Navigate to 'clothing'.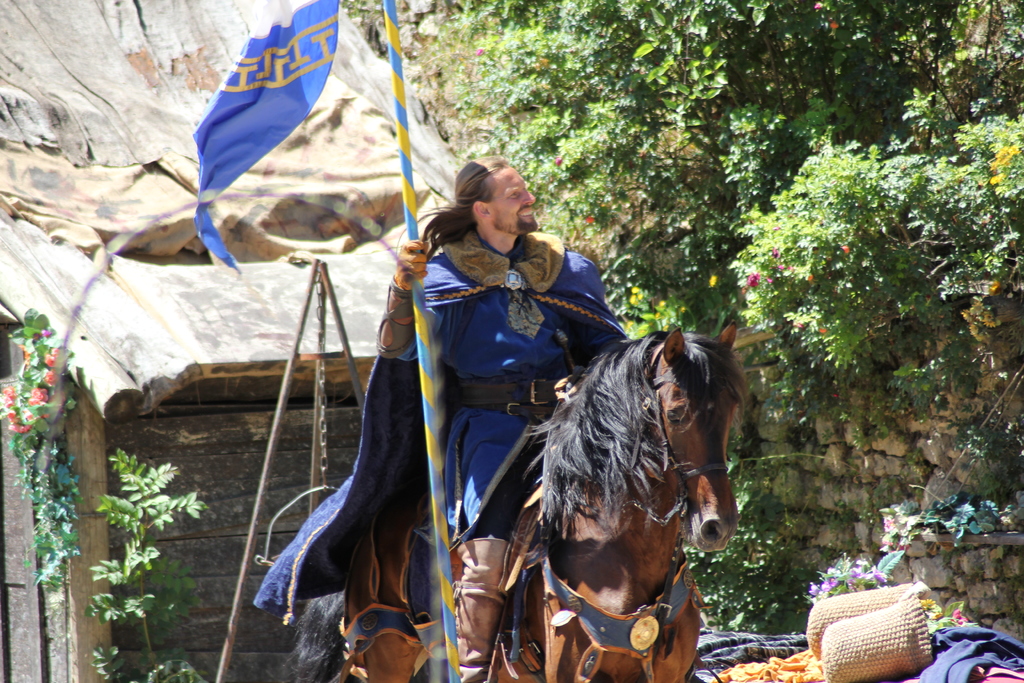
Navigation target: 382,190,616,613.
